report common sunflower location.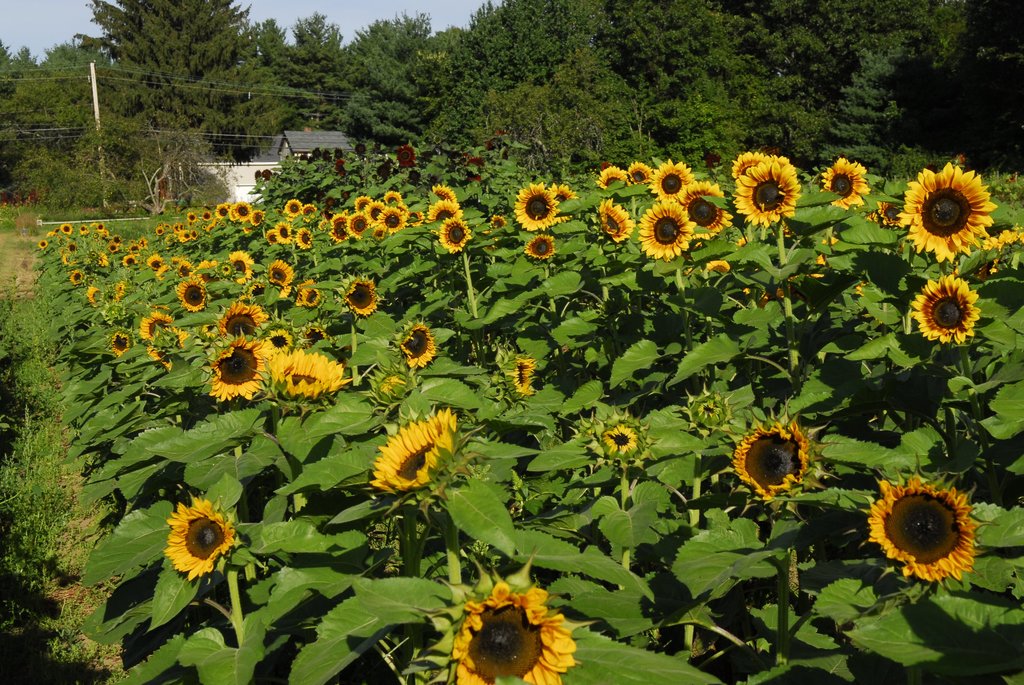
Report: detection(597, 161, 625, 197).
